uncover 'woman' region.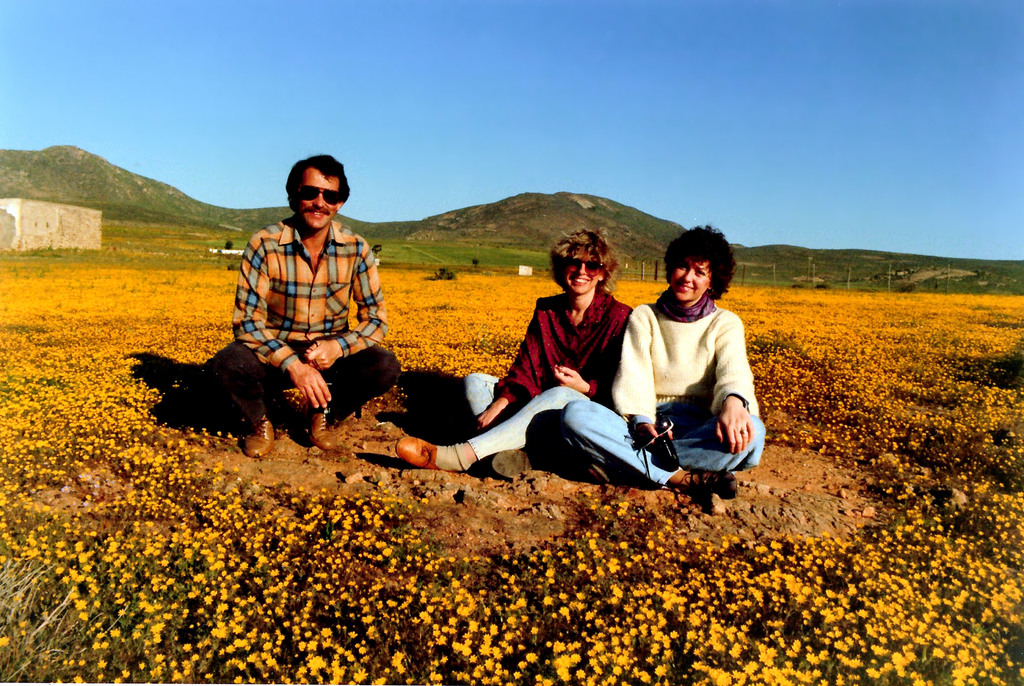
Uncovered: [587,226,742,499].
